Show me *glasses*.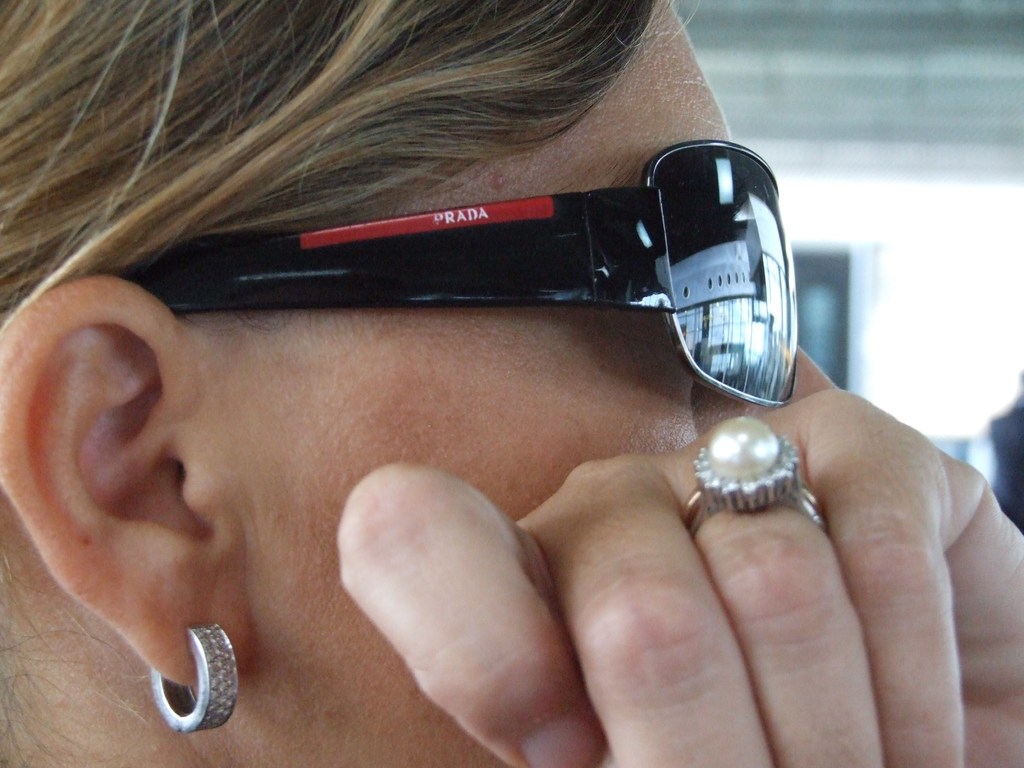
*glasses* is here: box(109, 138, 799, 412).
